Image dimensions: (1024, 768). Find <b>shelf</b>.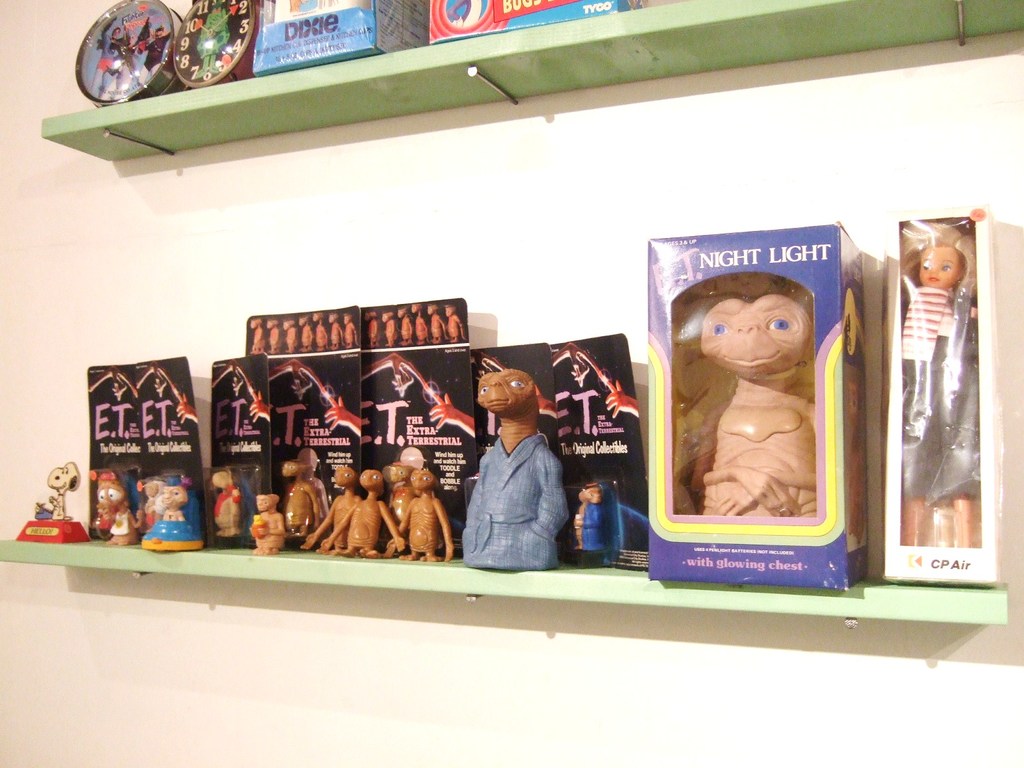
rect(29, 0, 1023, 162).
